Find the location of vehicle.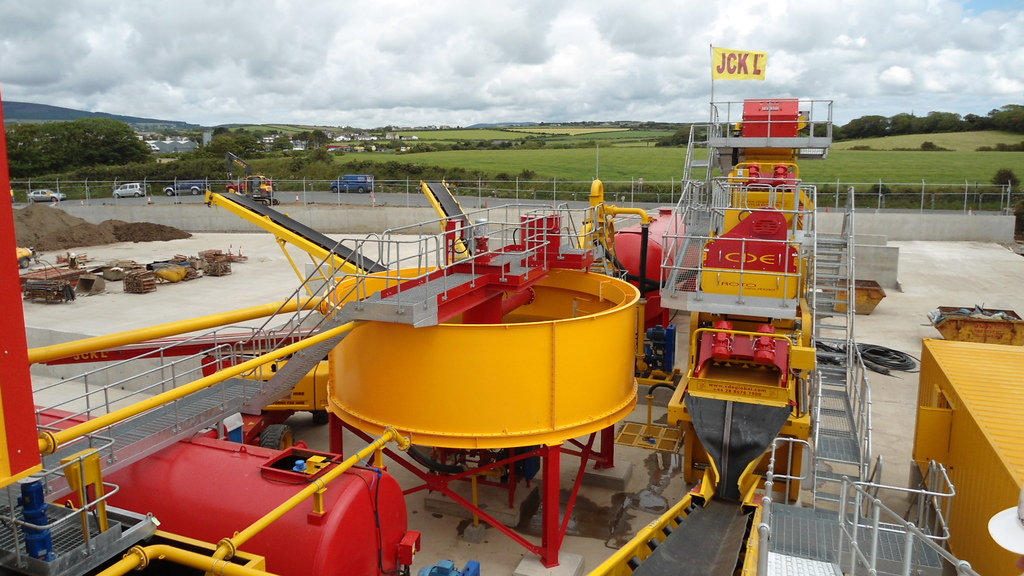
Location: BBox(164, 177, 212, 197).
